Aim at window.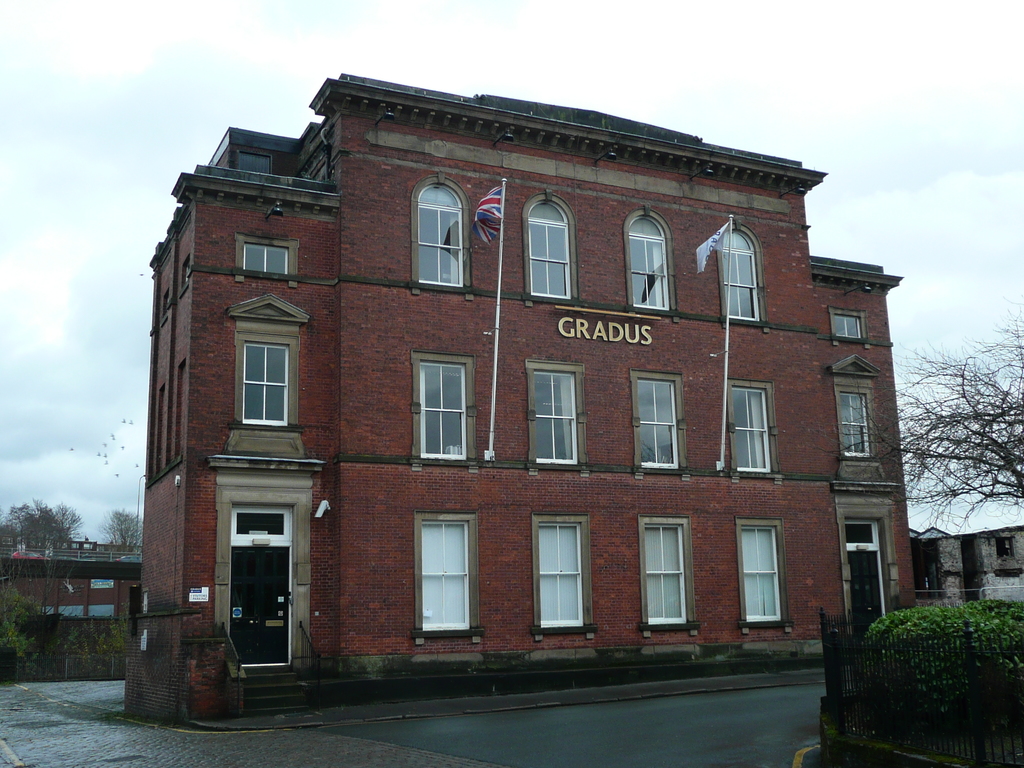
Aimed at detection(412, 497, 488, 653).
